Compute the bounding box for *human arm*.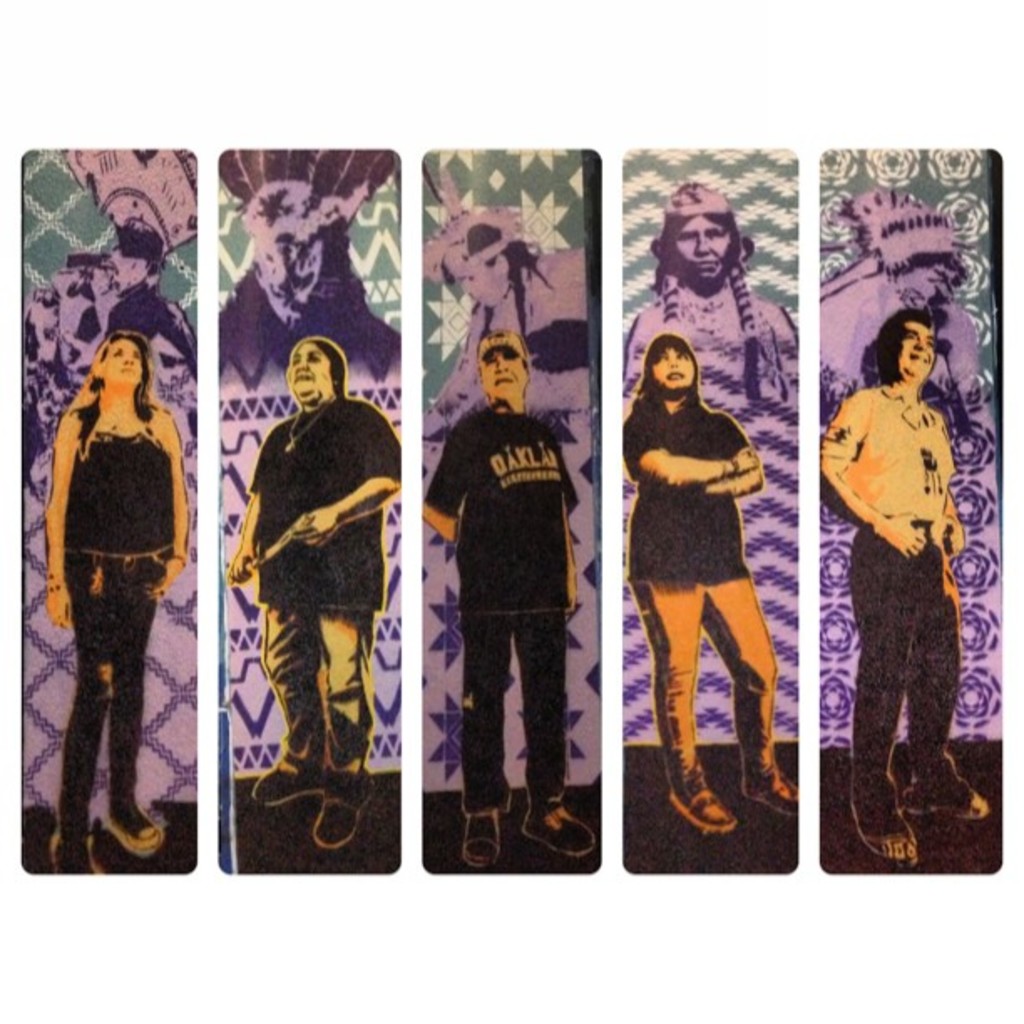
{"x1": 818, "y1": 393, "x2": 922, "y2": 566}.
